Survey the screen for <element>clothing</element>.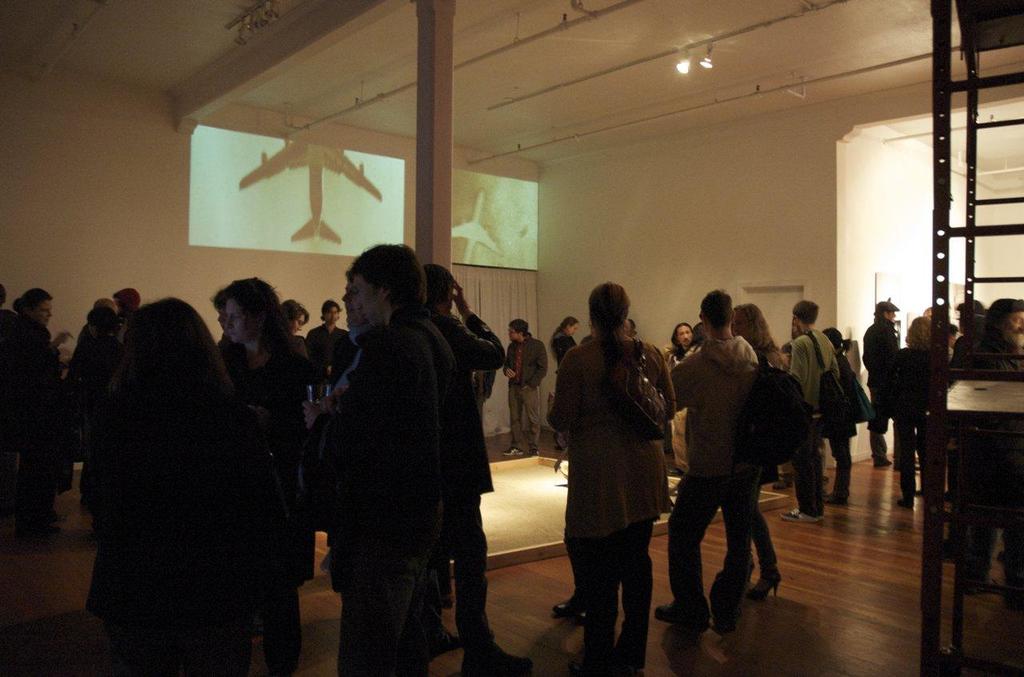
Survey found: {"left": 212, "top": 336, "right": 313, "bottom": 639}.
